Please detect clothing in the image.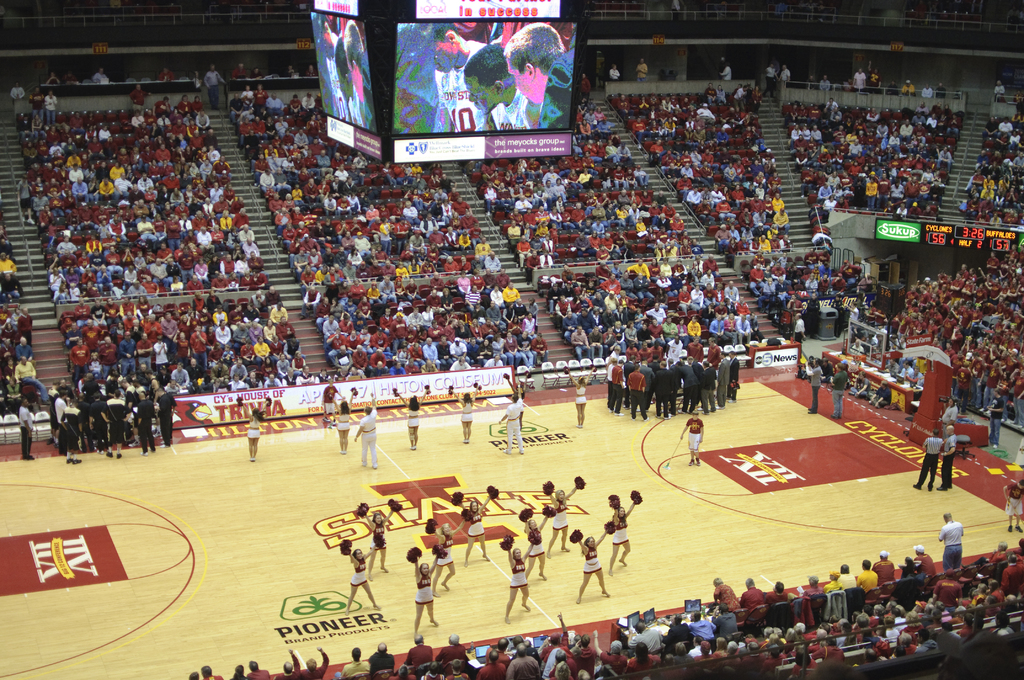
[x1=1008, y1=484, x2=1023, y2=517].
